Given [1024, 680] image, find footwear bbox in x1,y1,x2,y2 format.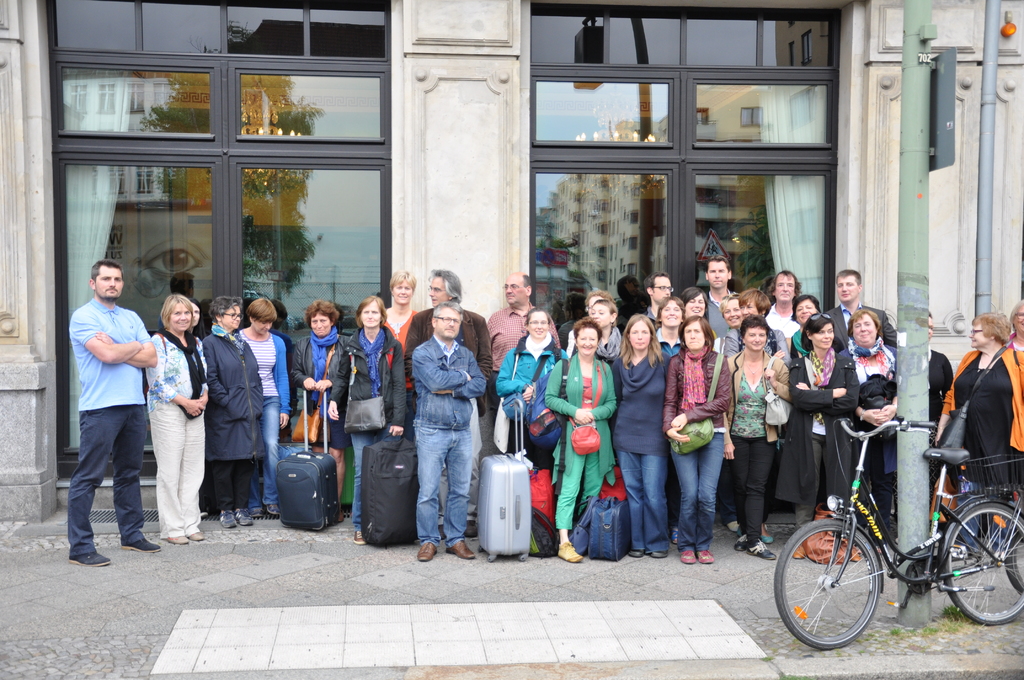
415,542,434,563.
